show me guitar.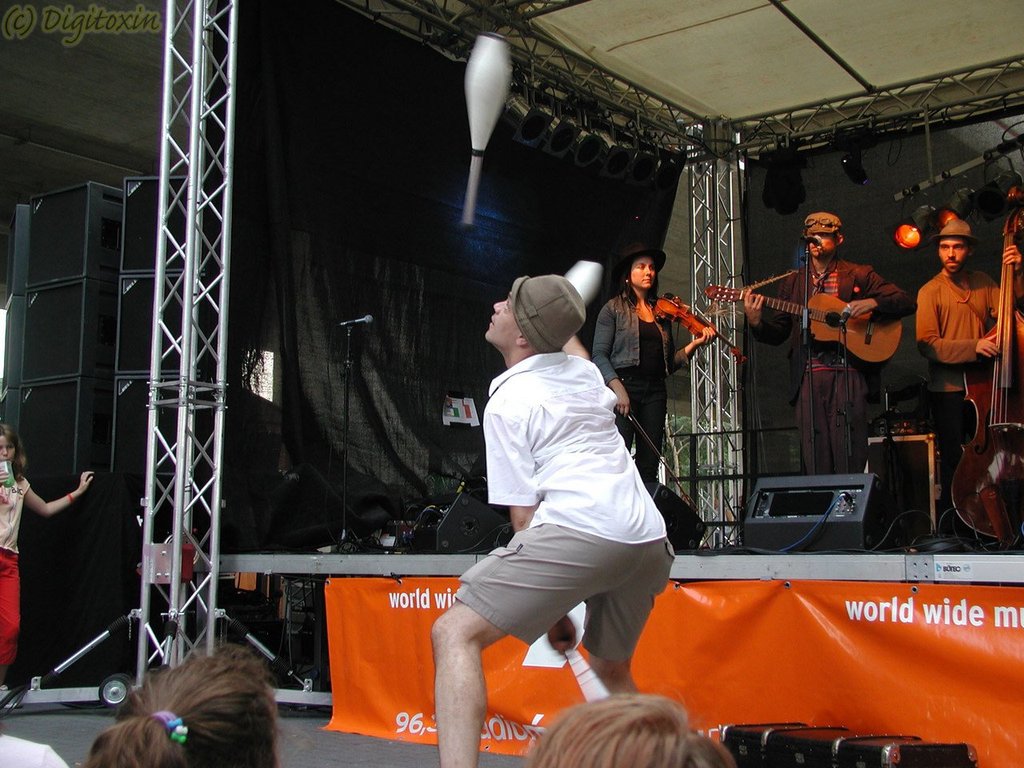
guitar is here: crop(950, 182, 1023, 552).
